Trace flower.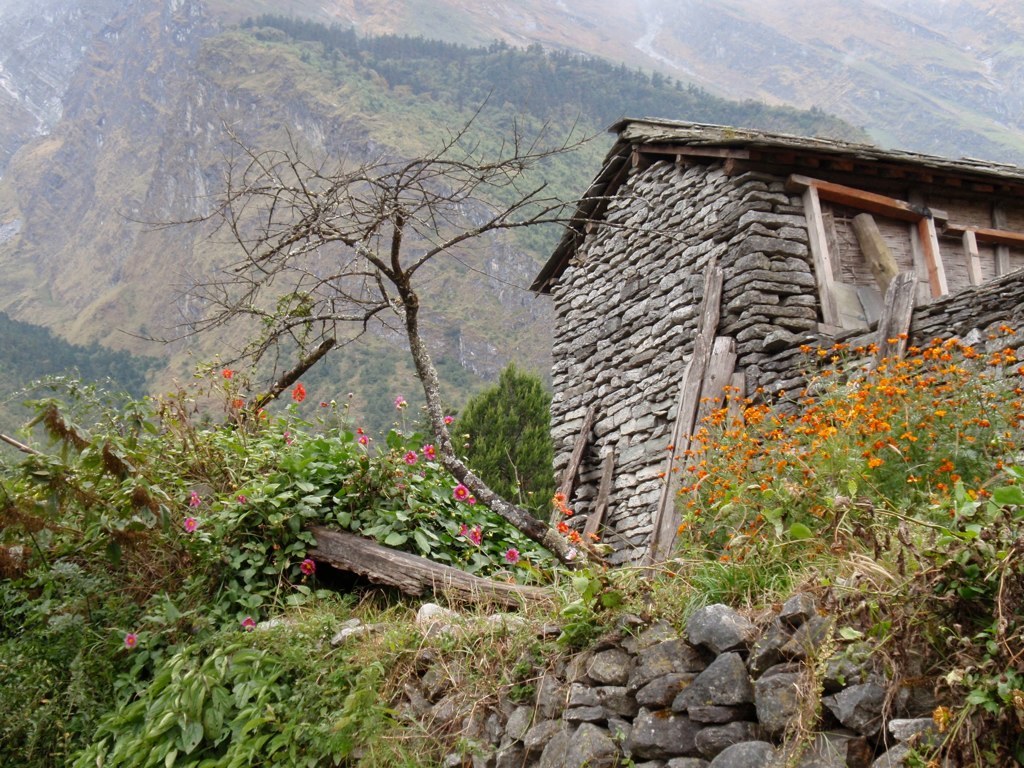
Traced to {"x1": 470, "y1": 522, "x2": 485, "y2": 541}.
